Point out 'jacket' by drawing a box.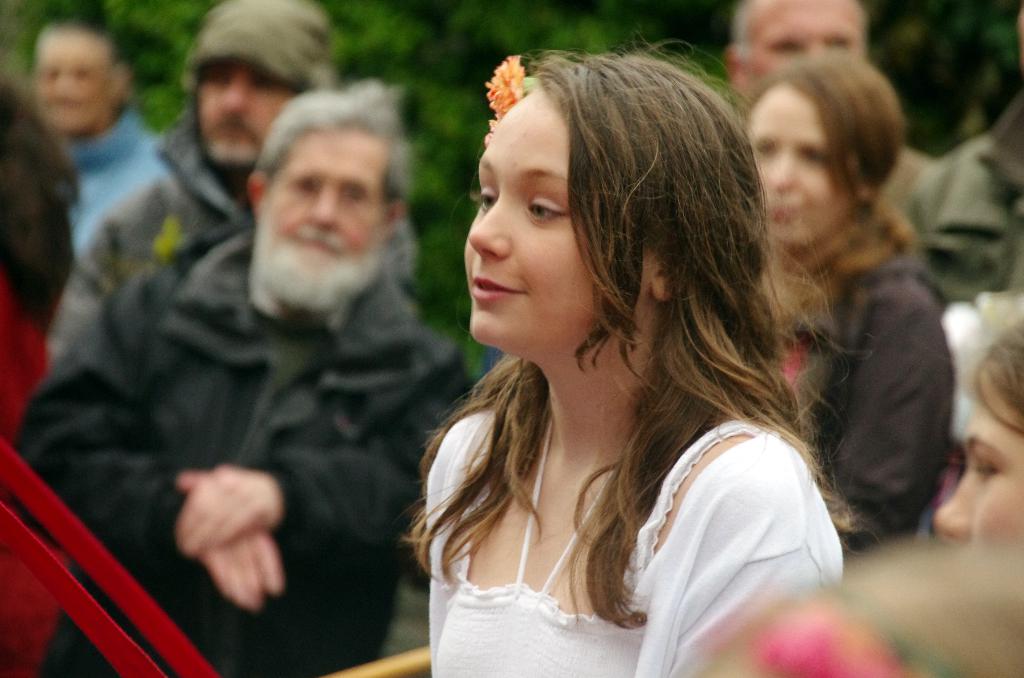
rect(8, 222, 477, 677).
